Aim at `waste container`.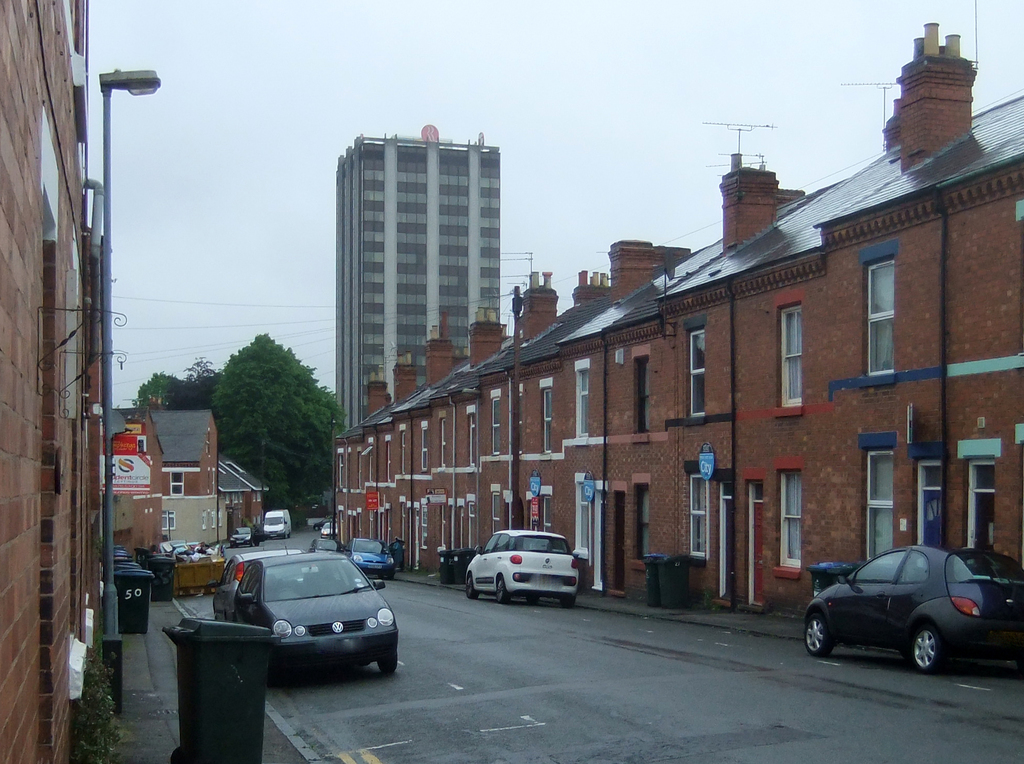
Aimed at locate(450, 549, 482, 587).
